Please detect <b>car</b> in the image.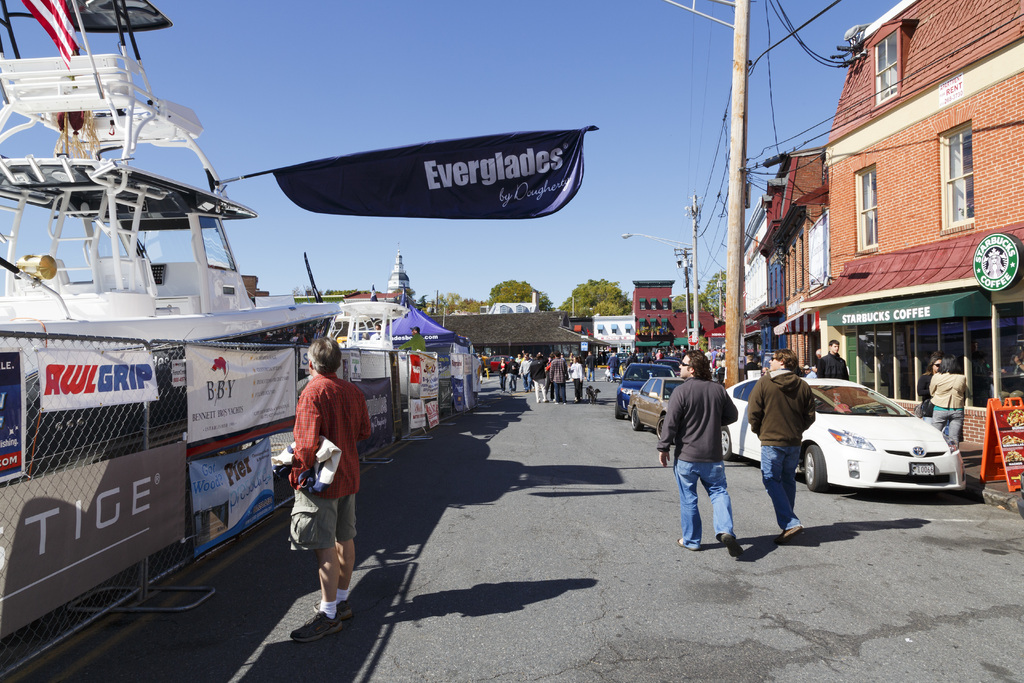
[717, 373, 967, 490].
